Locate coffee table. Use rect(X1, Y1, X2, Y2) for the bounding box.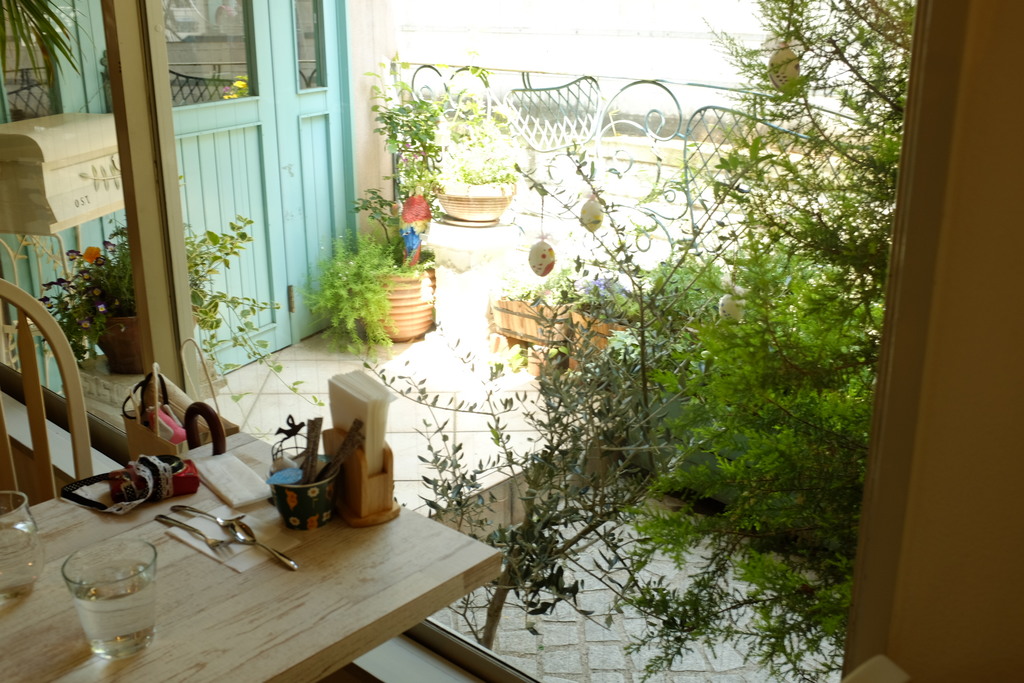
rect(68, 447, 510, 679).
